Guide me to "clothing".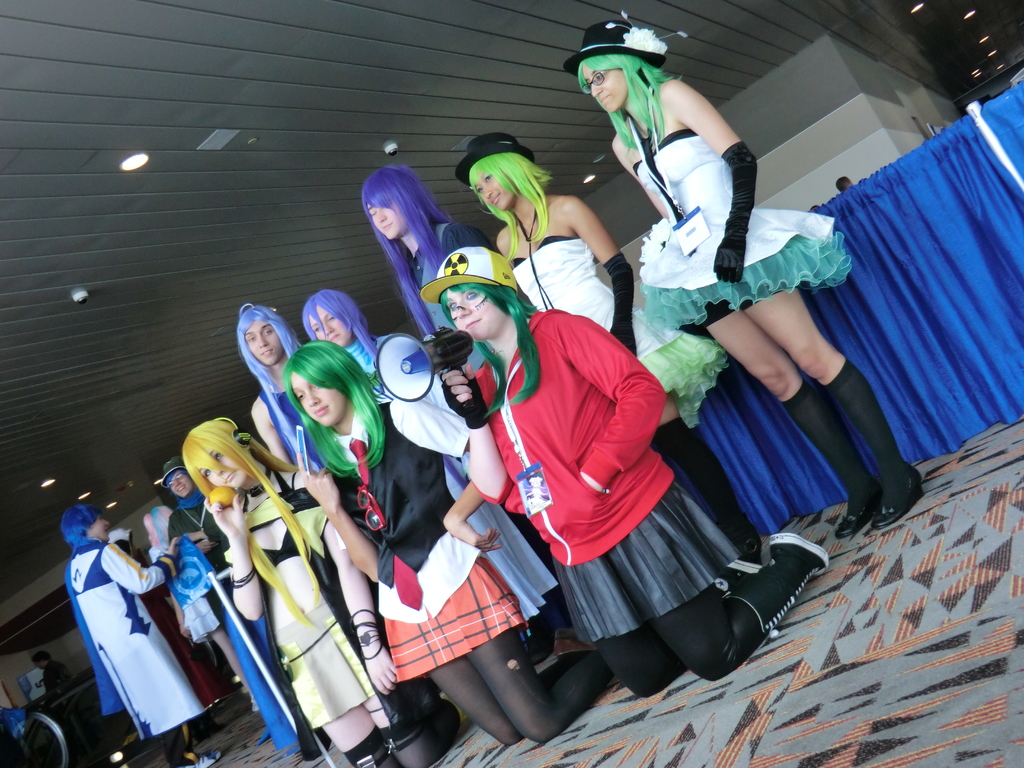
Guidance: Rect(165, 479, 325, 759).
